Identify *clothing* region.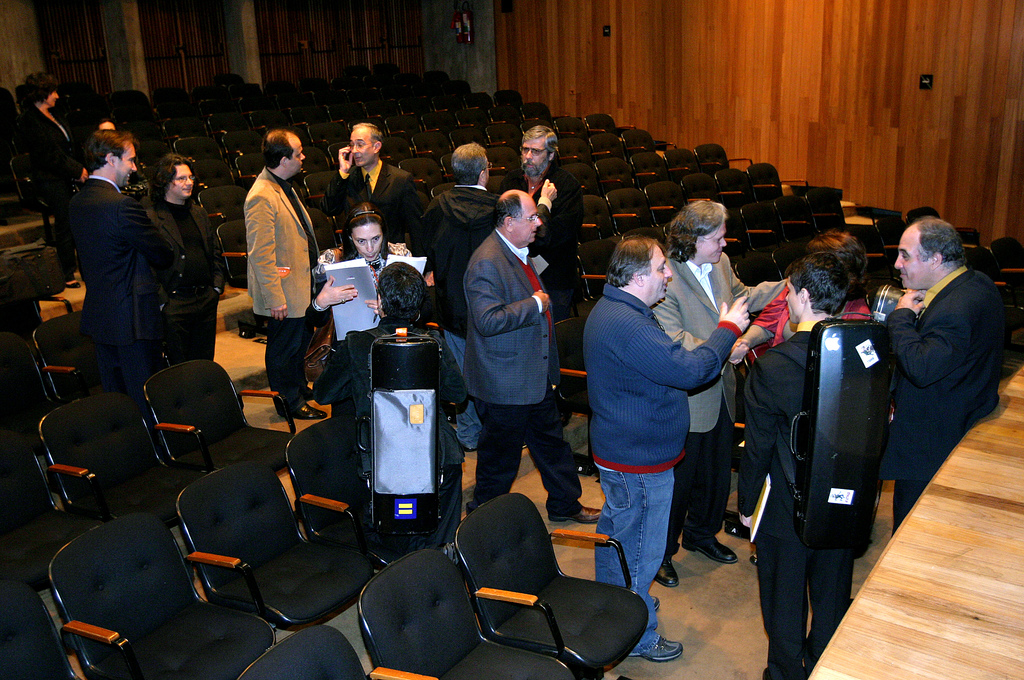
Region: (left=147, top=198, right=232, bottom=357).
